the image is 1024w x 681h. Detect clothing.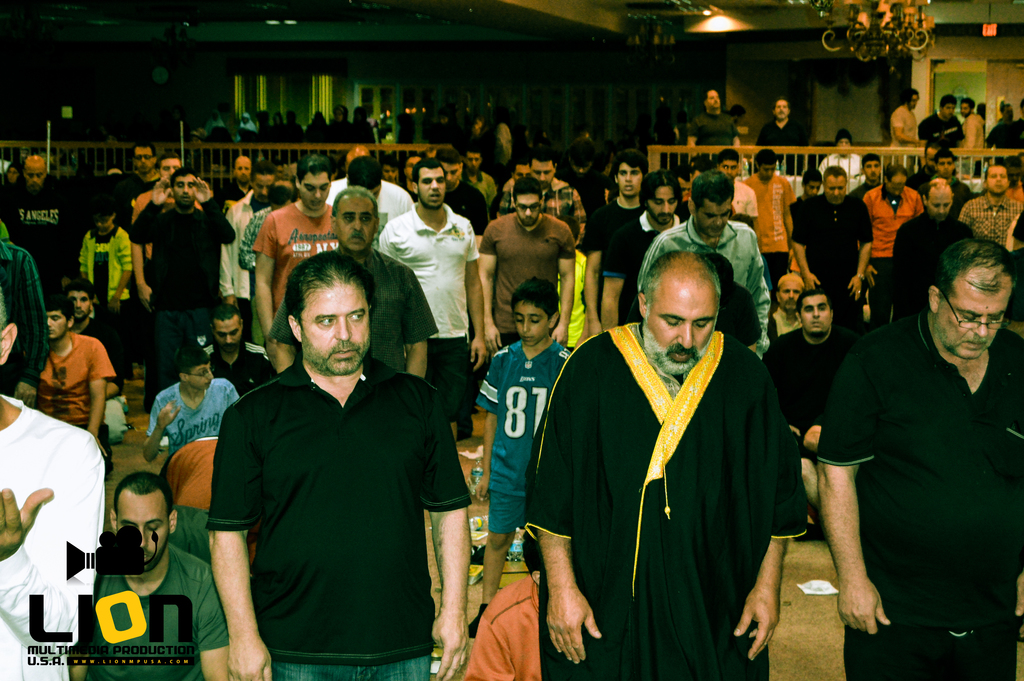
Detection: [x1=201, y1=349, x2=473, y2=680].
